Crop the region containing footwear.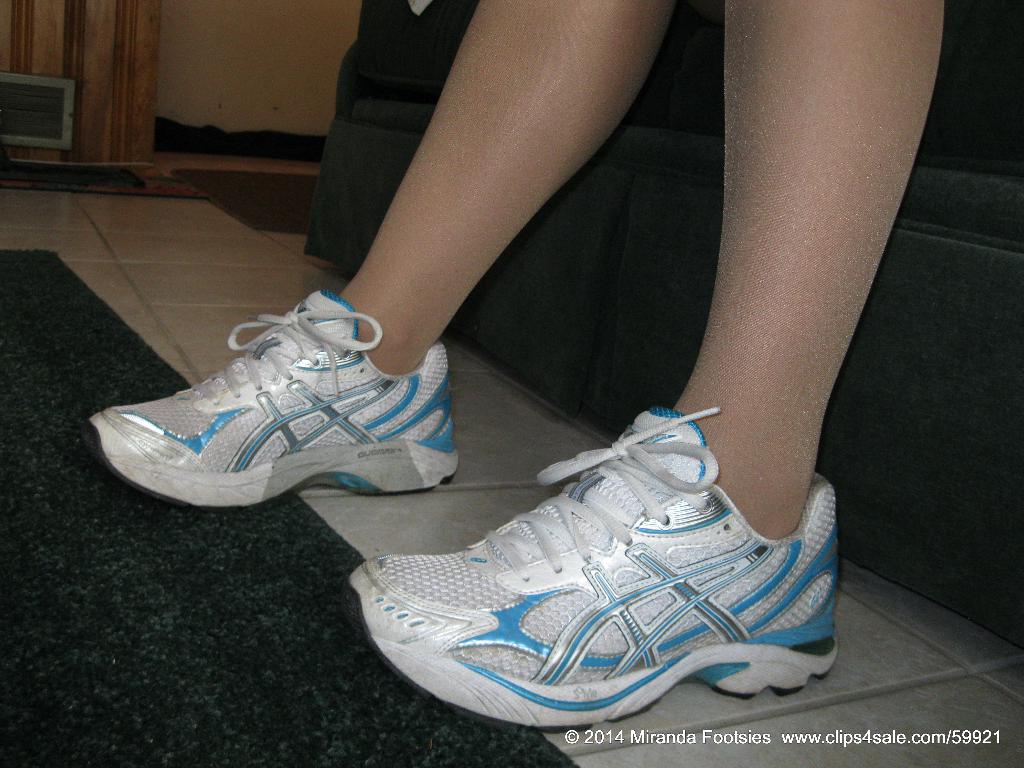
Crop region: crop(81, 284, 467, 522).
